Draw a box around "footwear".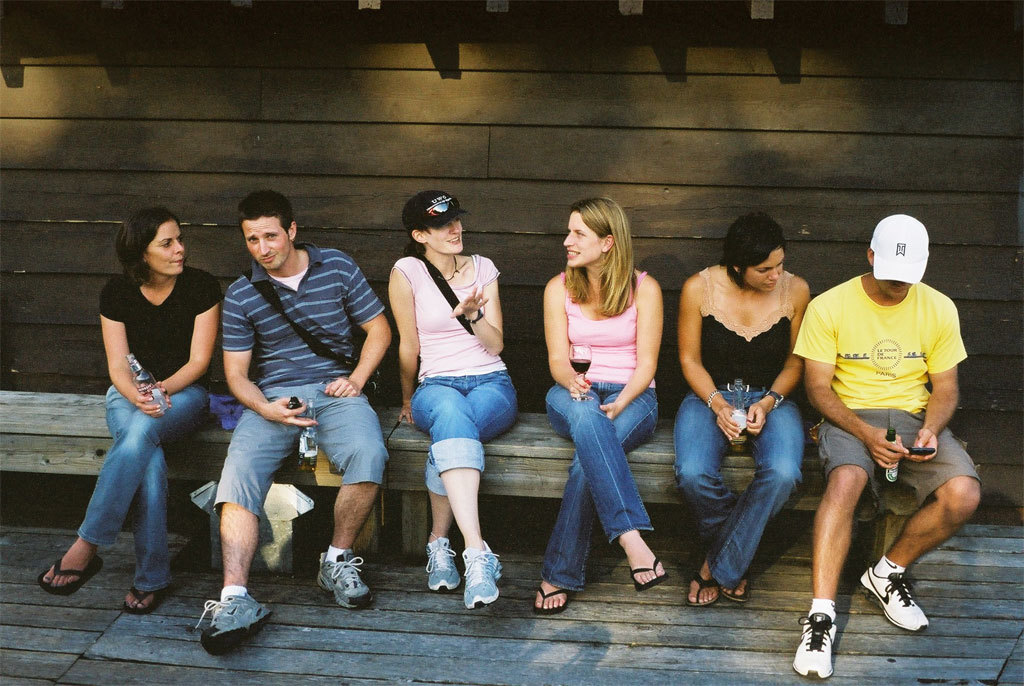
(34,550,99,598).
